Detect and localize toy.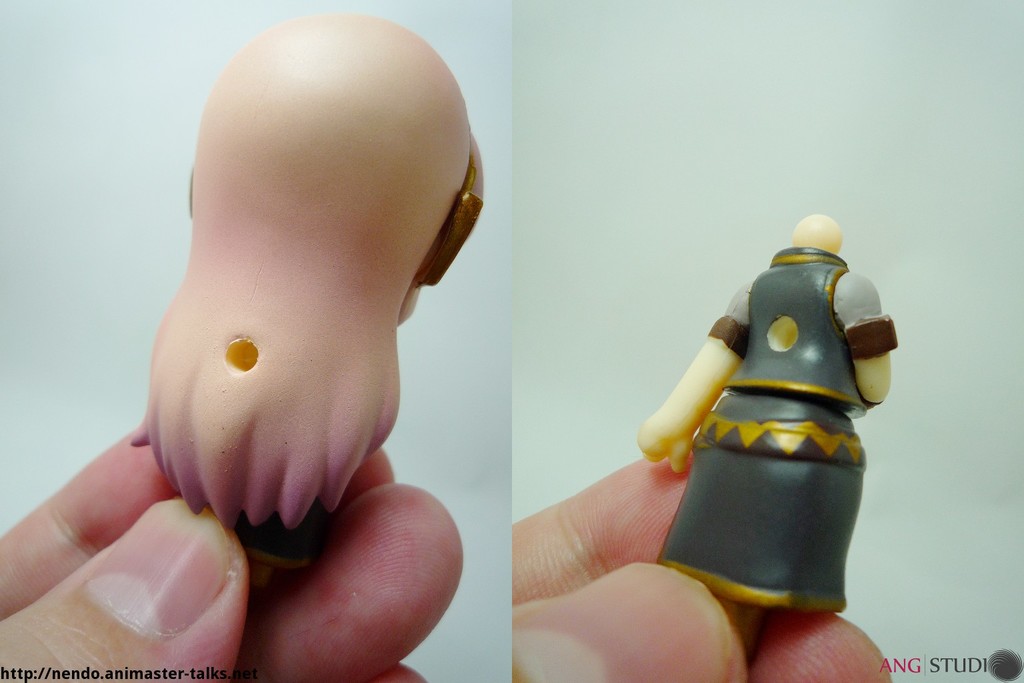
Localized at [127,19,487,527].
